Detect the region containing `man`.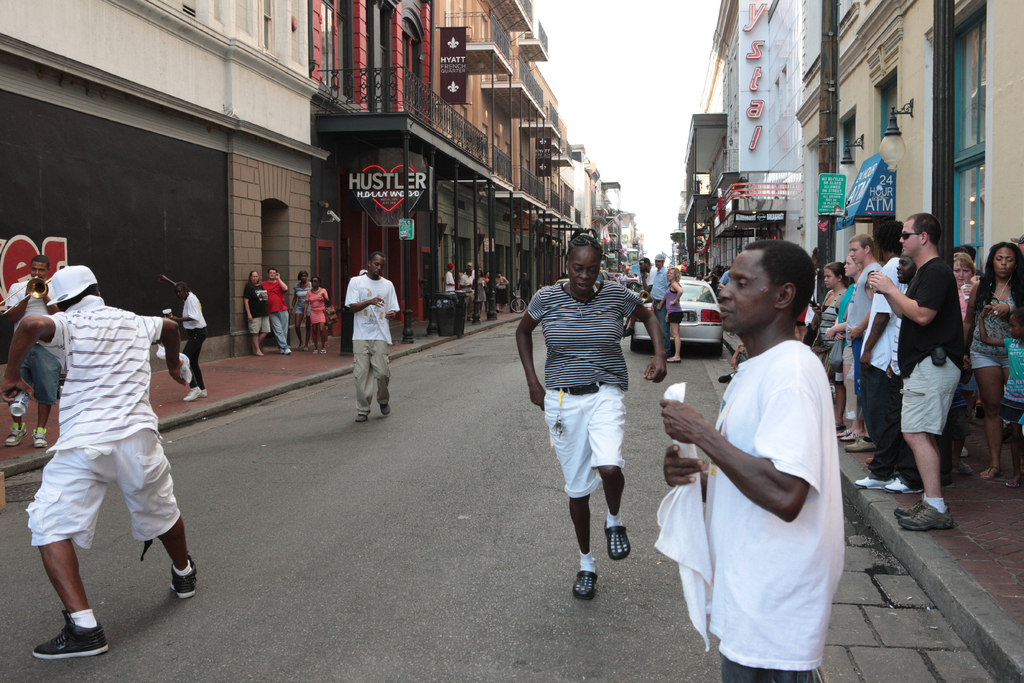
x1=851 y1=213 x2=902 y2=487.
